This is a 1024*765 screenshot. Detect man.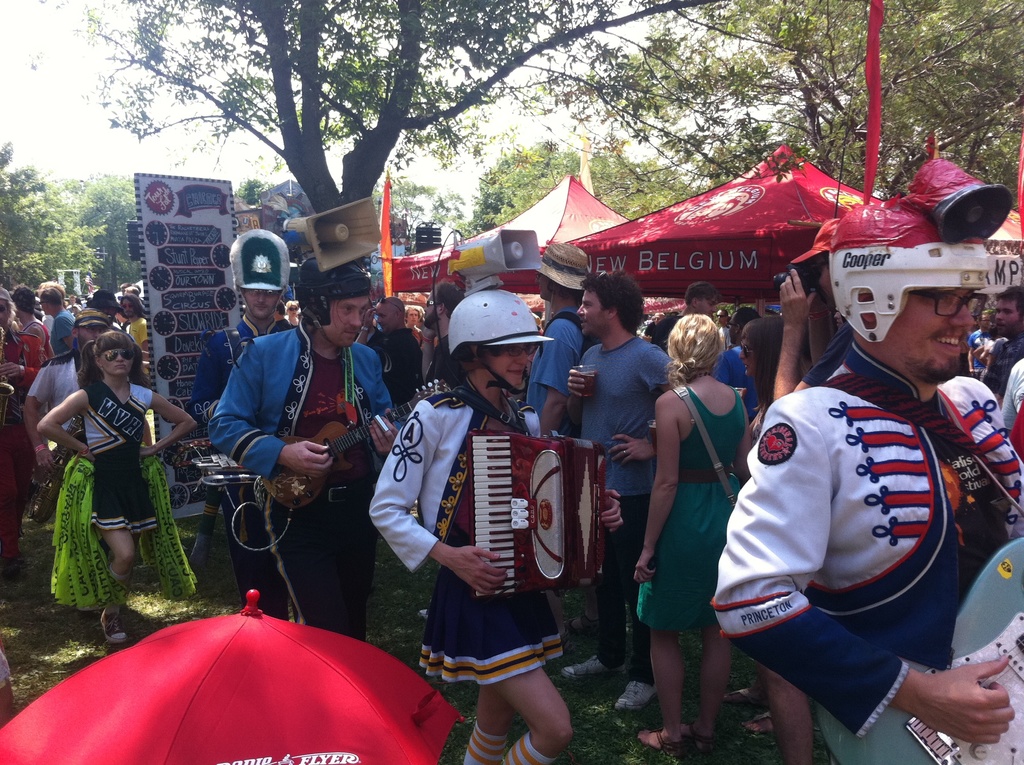
{"x1": 648, "y1": 279, "x2": 721, "y2": 360}.
